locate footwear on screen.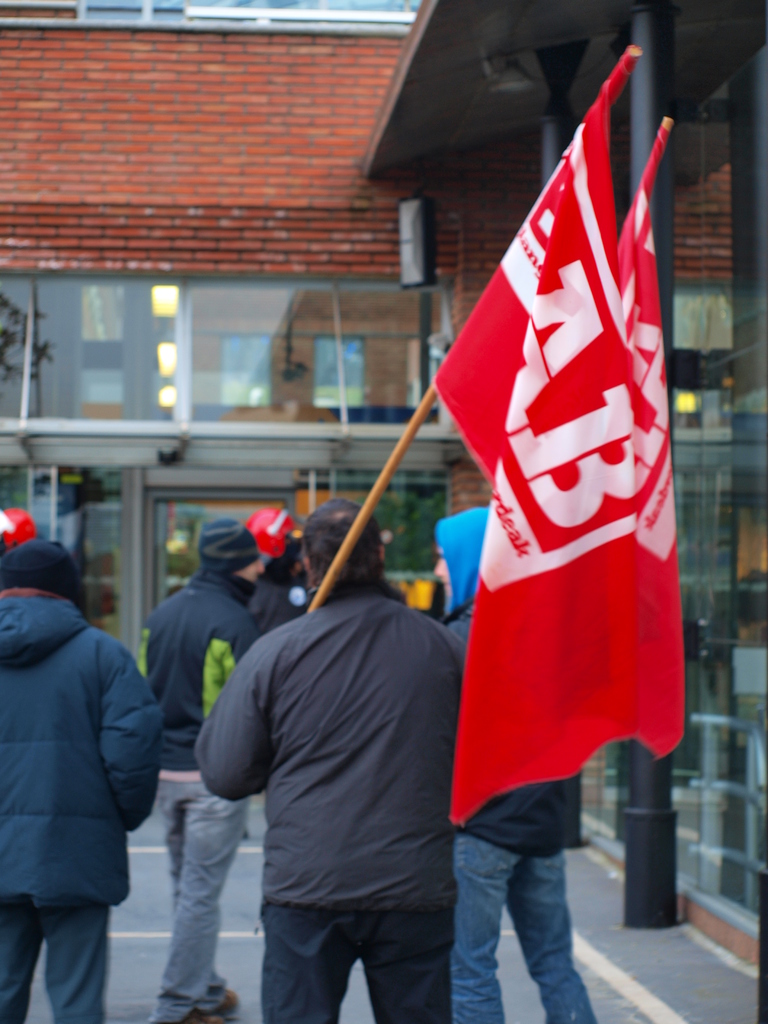
On screen at Rect(200, 1013, 237, 1023).
